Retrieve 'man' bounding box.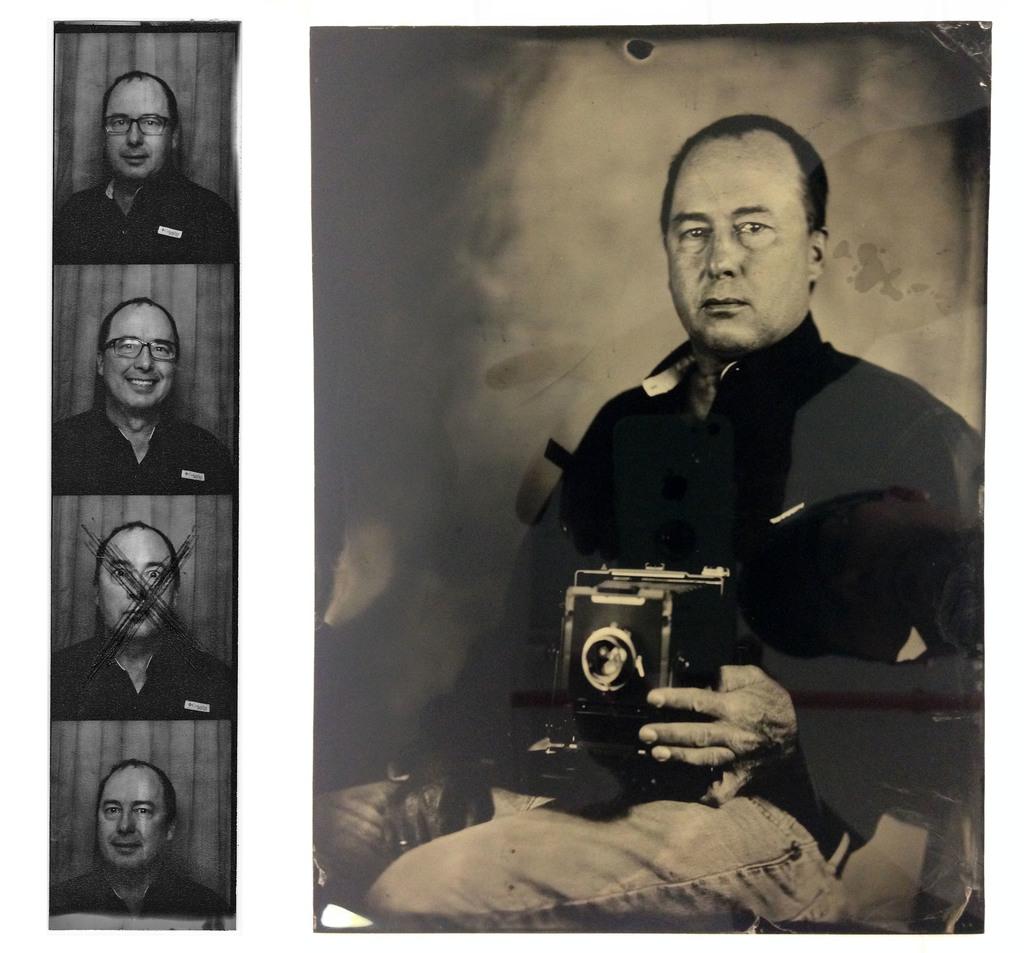
Bounding box: <region>47, 292, 234, 492</region>.
